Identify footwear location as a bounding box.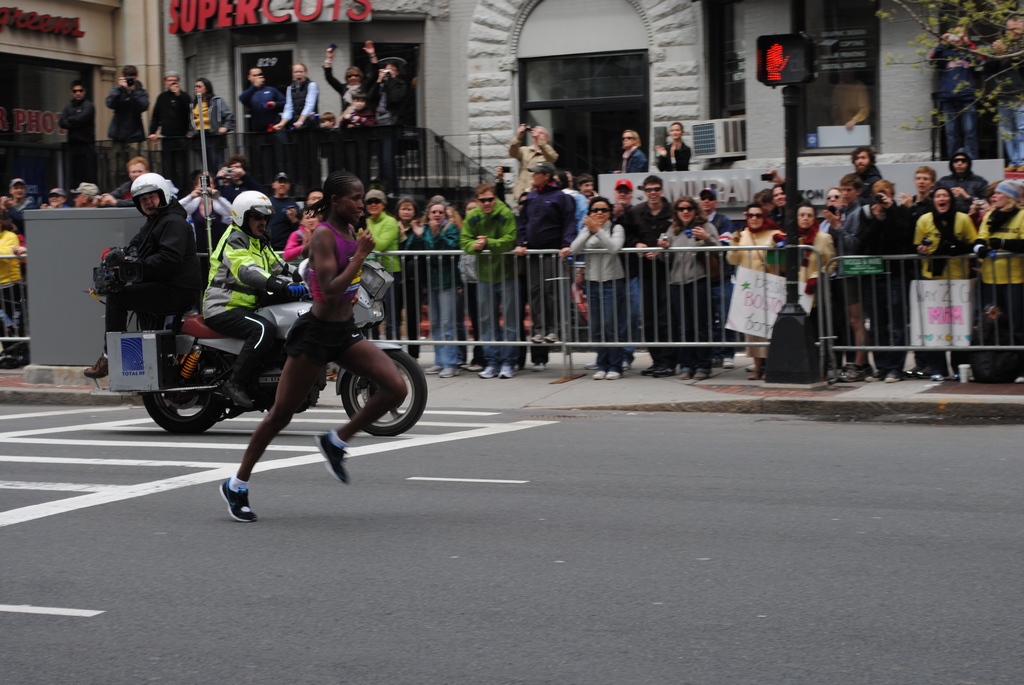
(x1=868, y1=374, x2=882, y2=383).
